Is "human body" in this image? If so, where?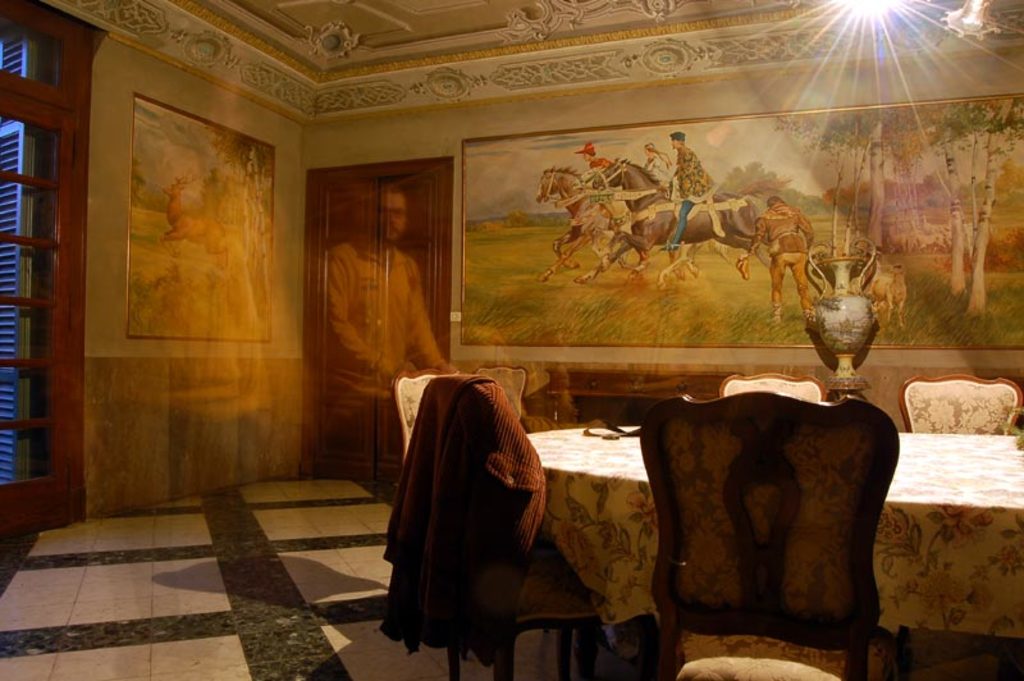
Yes, at [x1=666, y1=146, x2=710, y2=253].
